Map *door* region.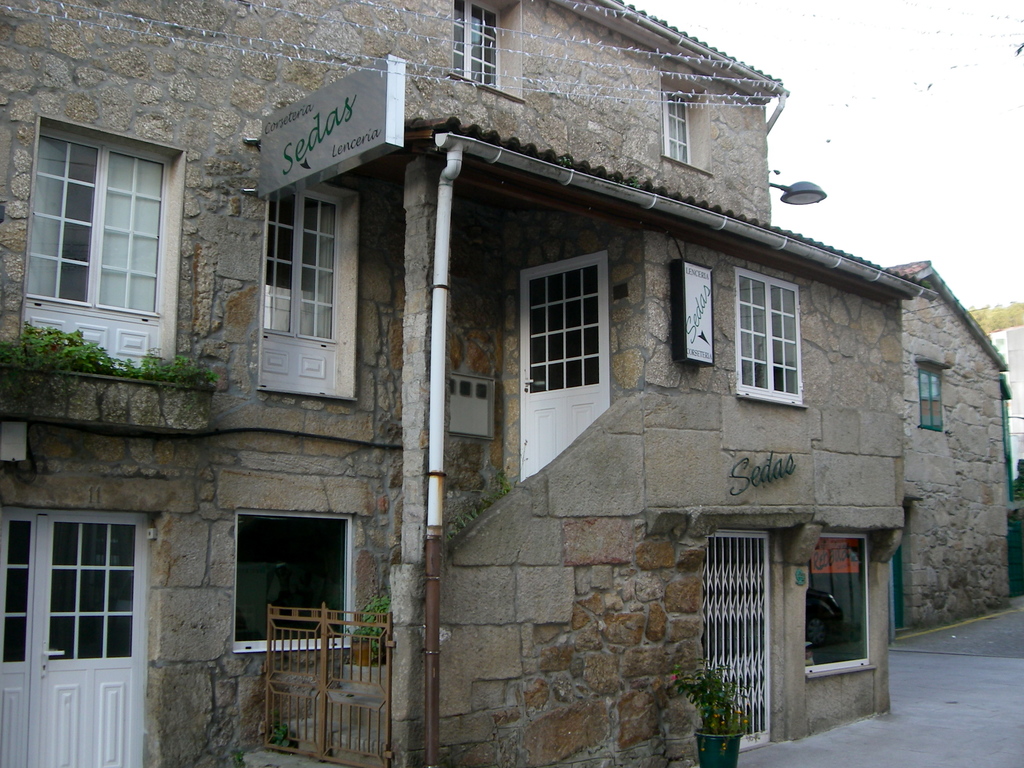
Mapped to 521,259,602,482.
